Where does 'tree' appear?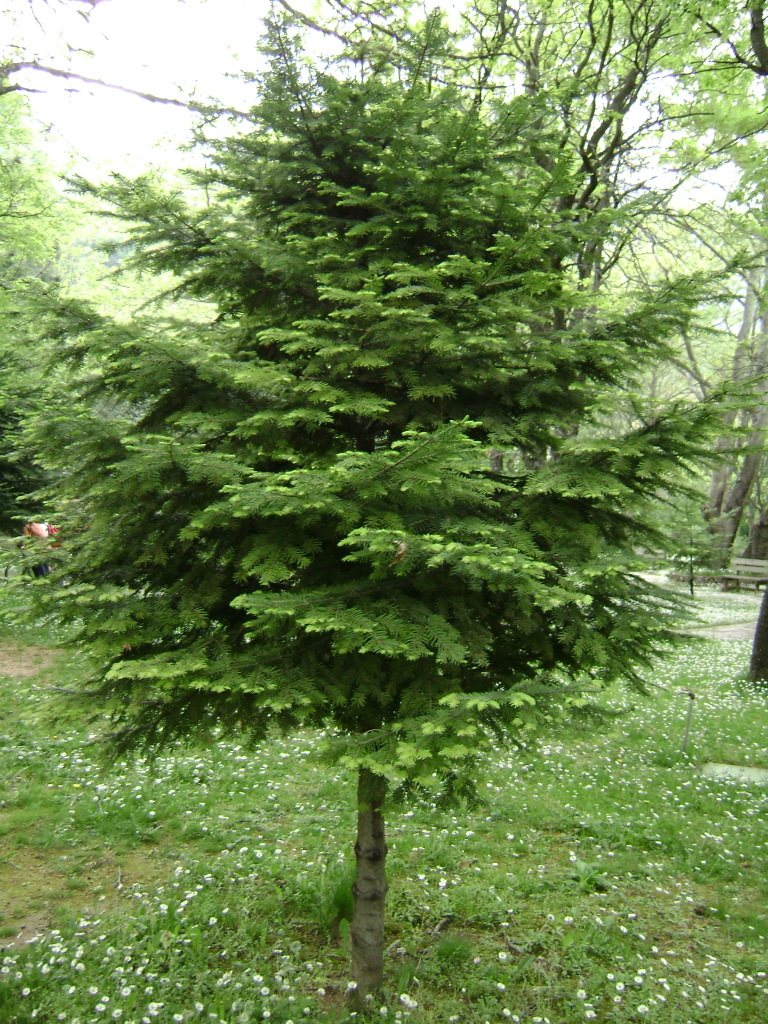
Appears at (x1=277, y1=0, x2=767, y2=577).
